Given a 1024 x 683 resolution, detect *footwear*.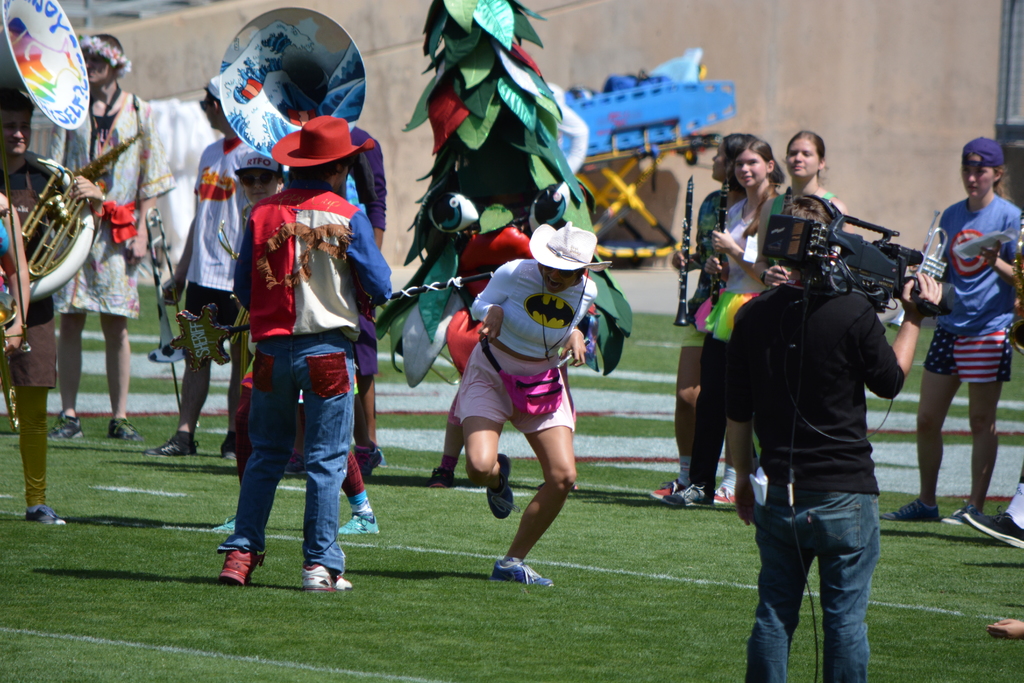
box=[219, 546, 262, 584].
